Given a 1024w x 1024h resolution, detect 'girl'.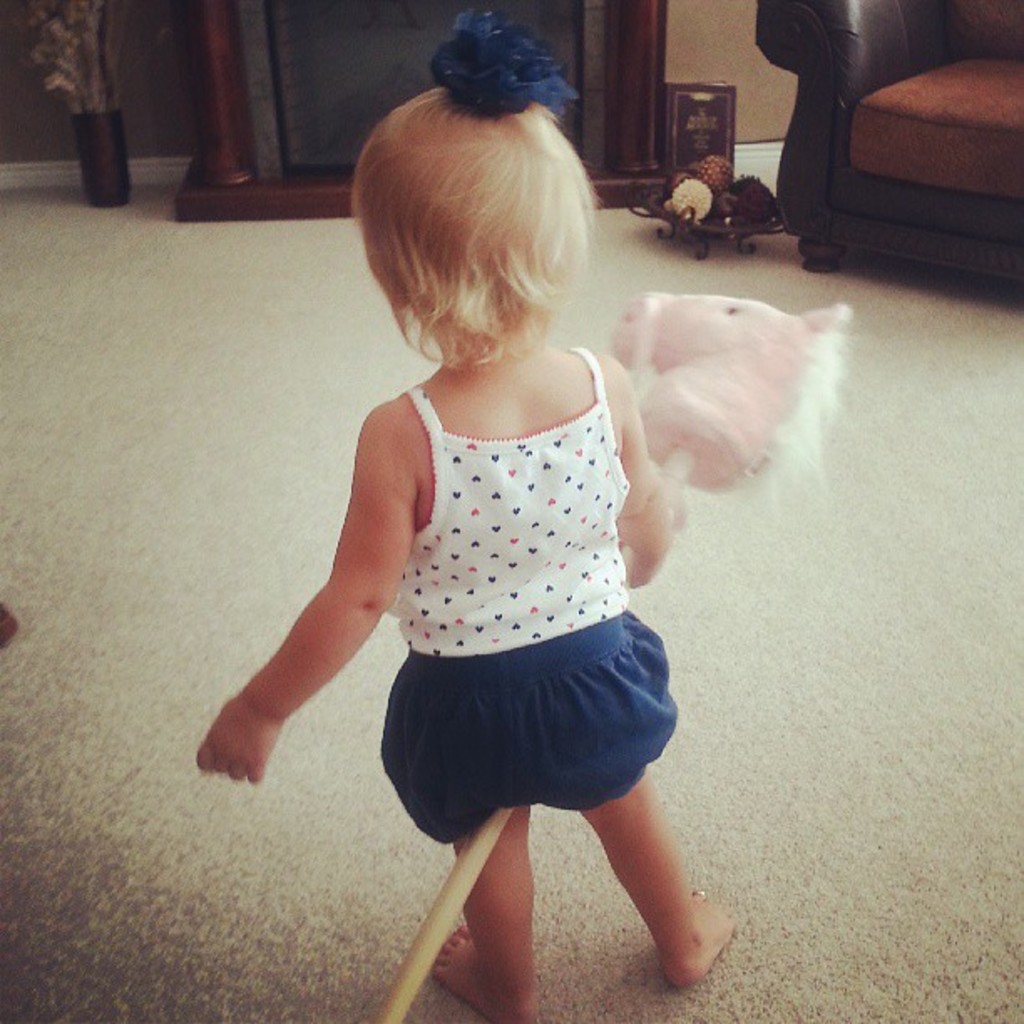
[194, 8, 736, 1022].
